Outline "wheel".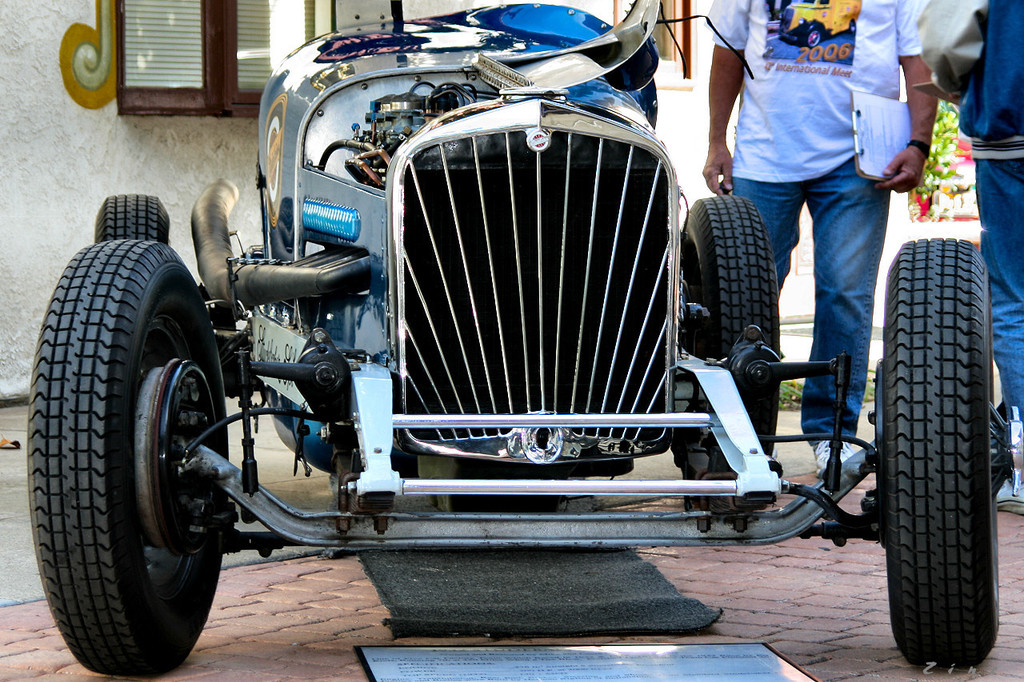
Outline: 89,197,171,251.
